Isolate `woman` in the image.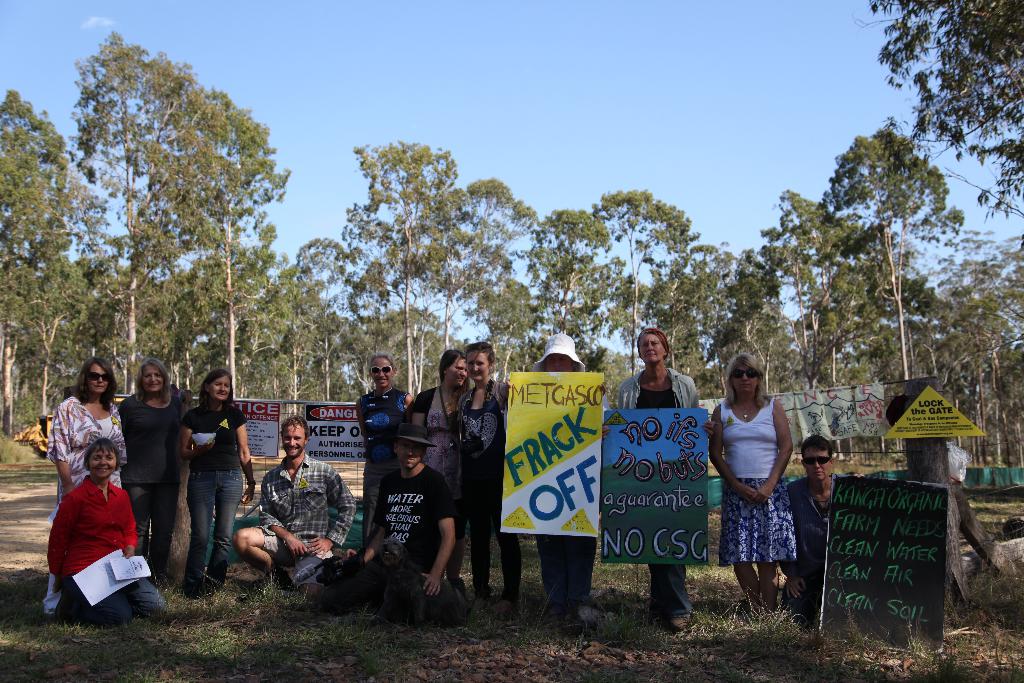
Isolated region: 410 340 475 498.
